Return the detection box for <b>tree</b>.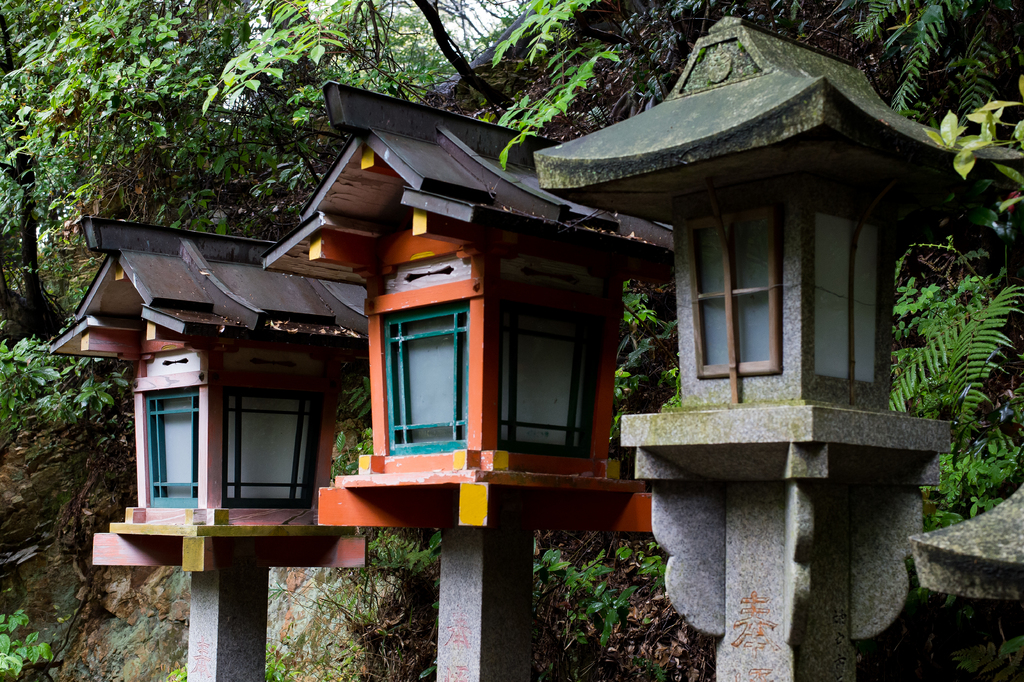
[883, 229, 1023, 534].
